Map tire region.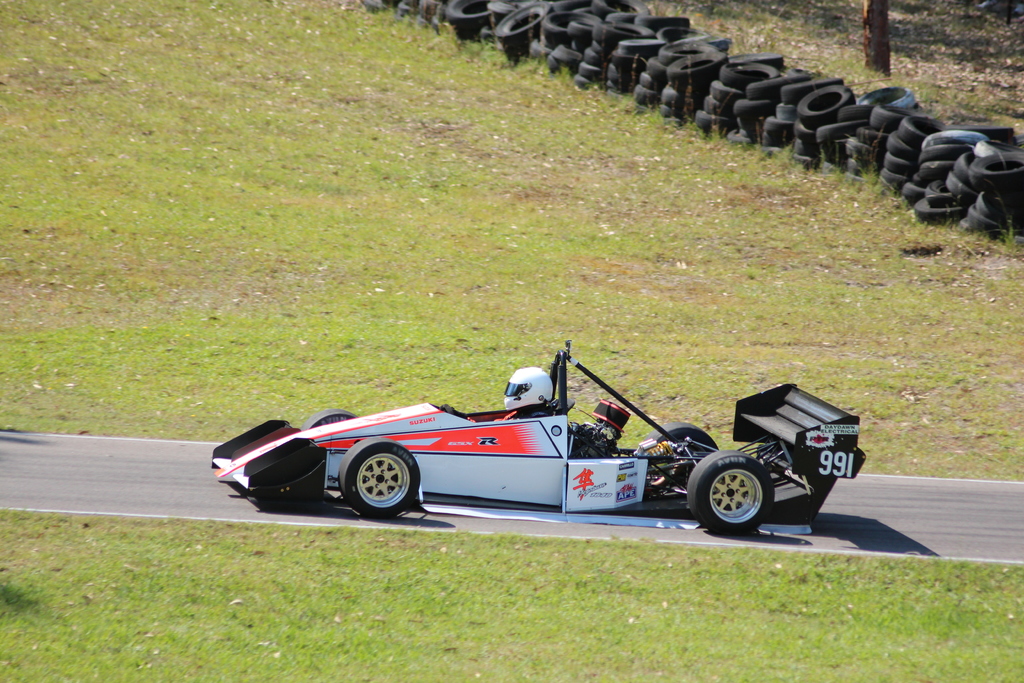
Mapped to bbox=(646, 422, 717, 483).
